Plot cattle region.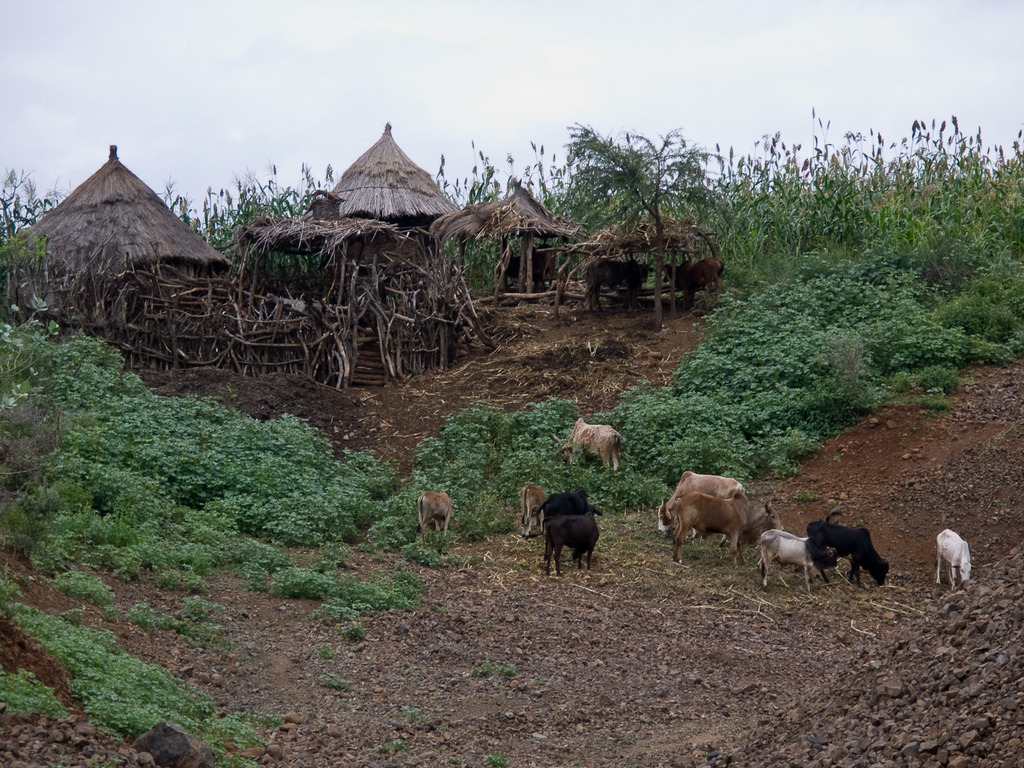
Plotted at bbox(653, 467, 737, 557).
